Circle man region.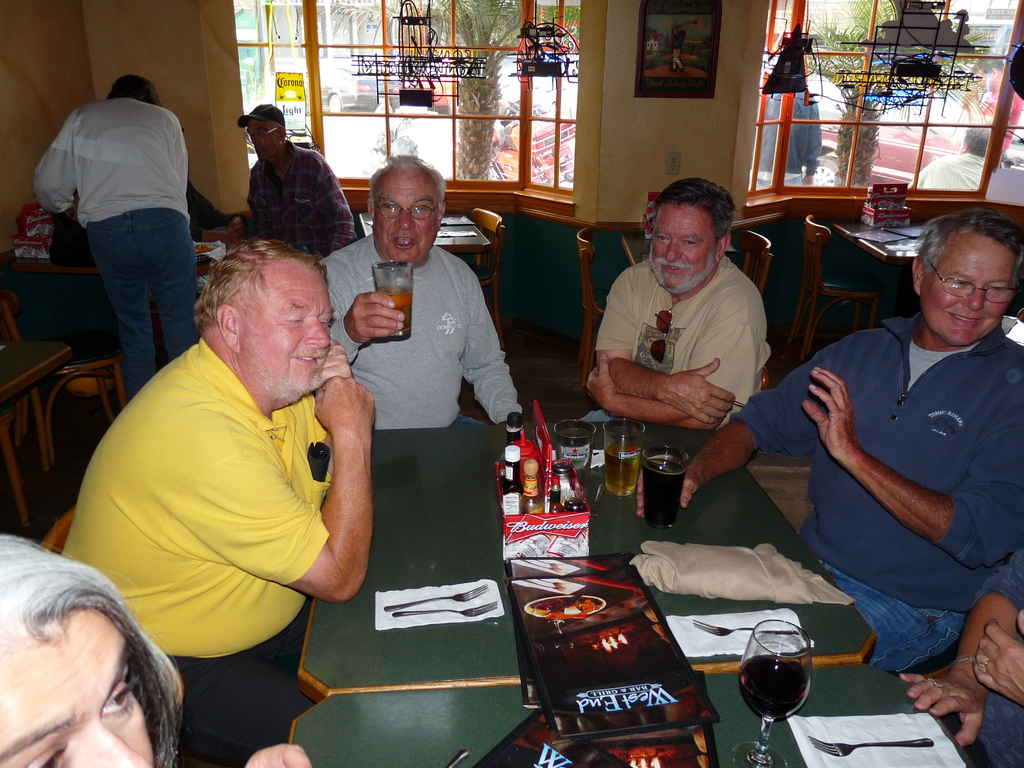
Region: [x1=577, y1=178, x2=772, y2=429].
